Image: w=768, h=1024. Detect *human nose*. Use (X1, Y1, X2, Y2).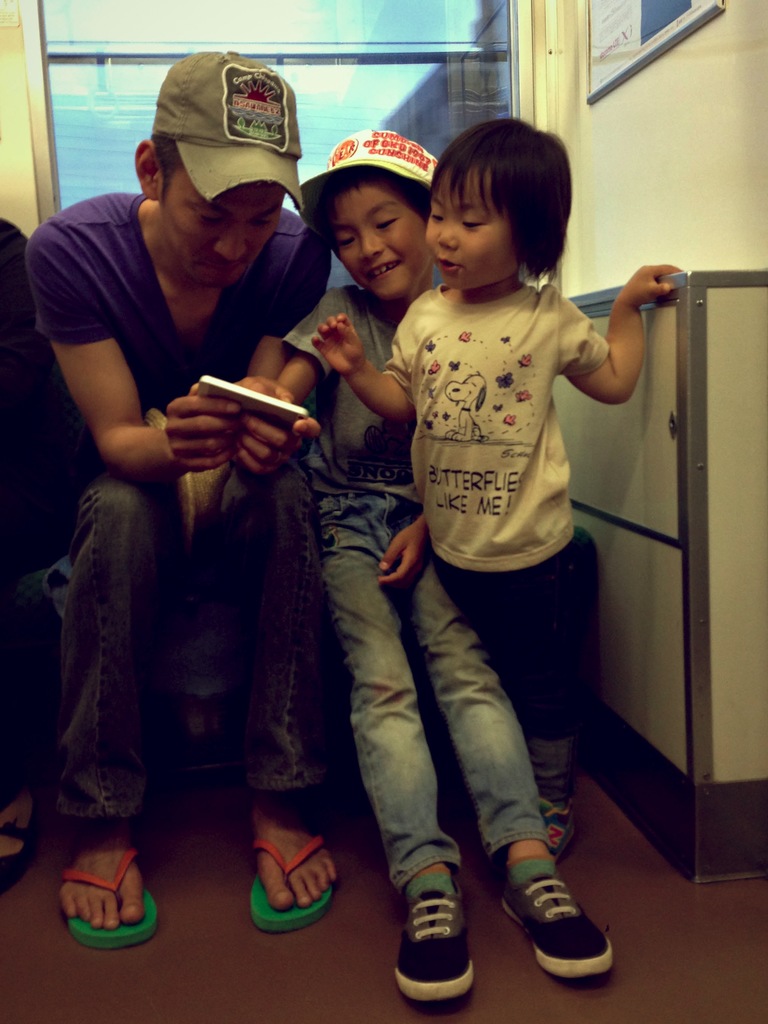
(358, 229, 387, 256).
